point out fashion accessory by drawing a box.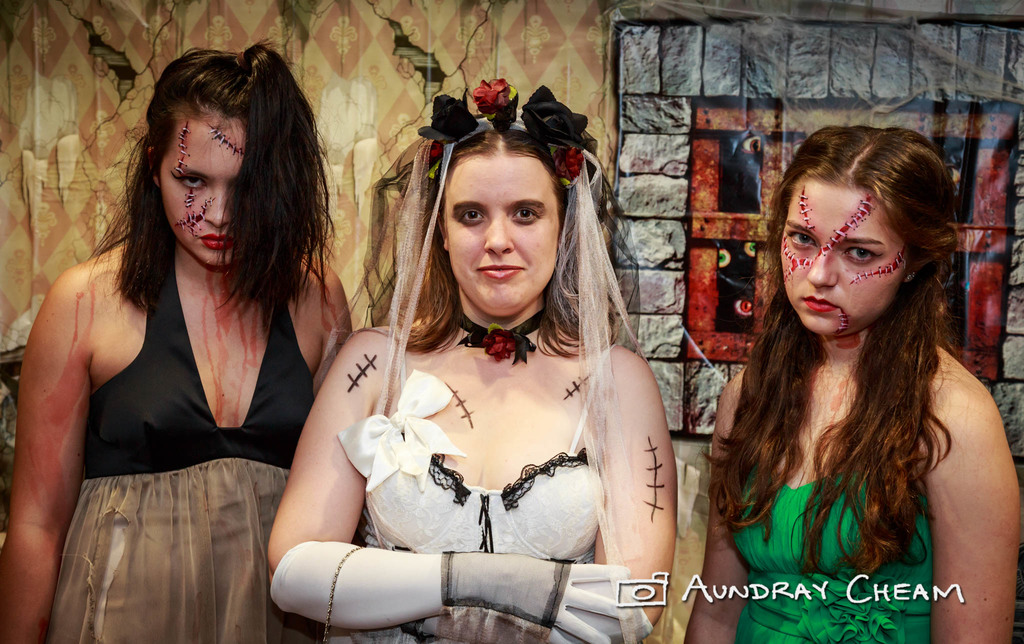
{"x1": 420, "y1": 583, "x2": 655, "y2": 643}.
